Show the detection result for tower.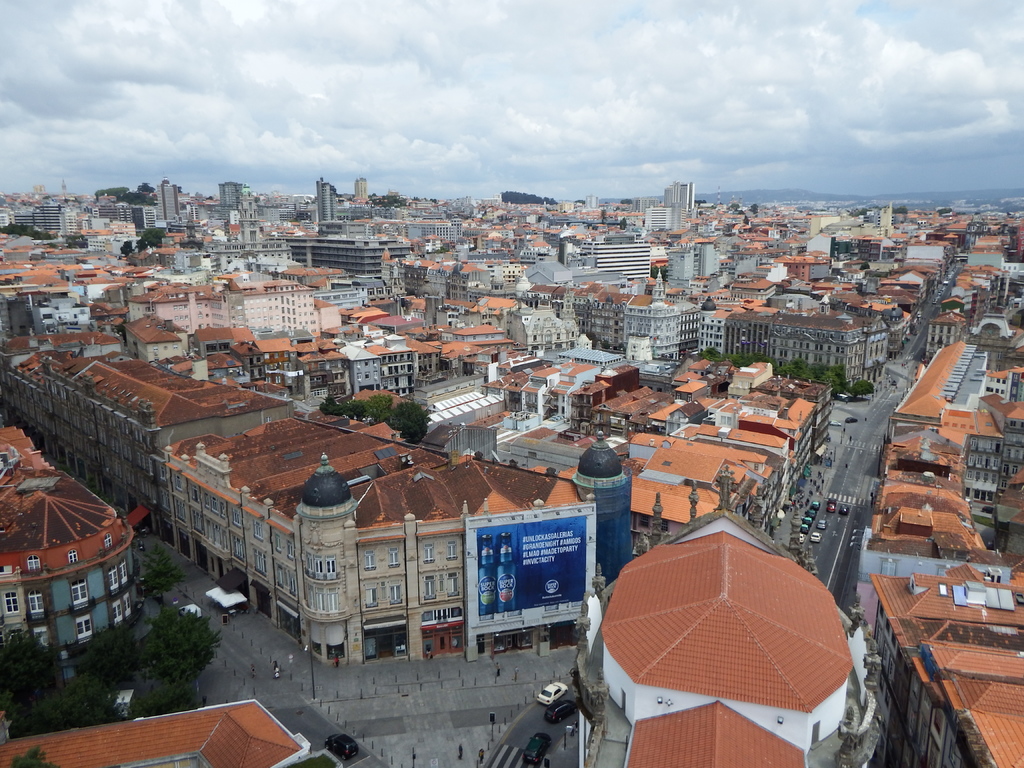
box(306, 174, 350, 233).
